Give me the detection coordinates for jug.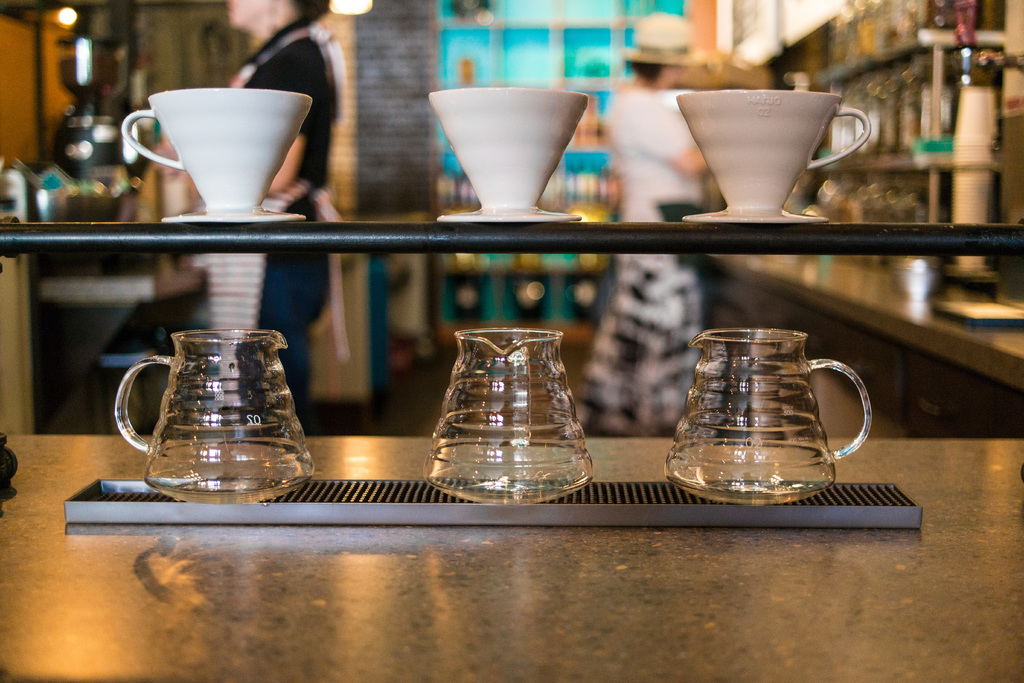
box(420, 325, 596, 504).
